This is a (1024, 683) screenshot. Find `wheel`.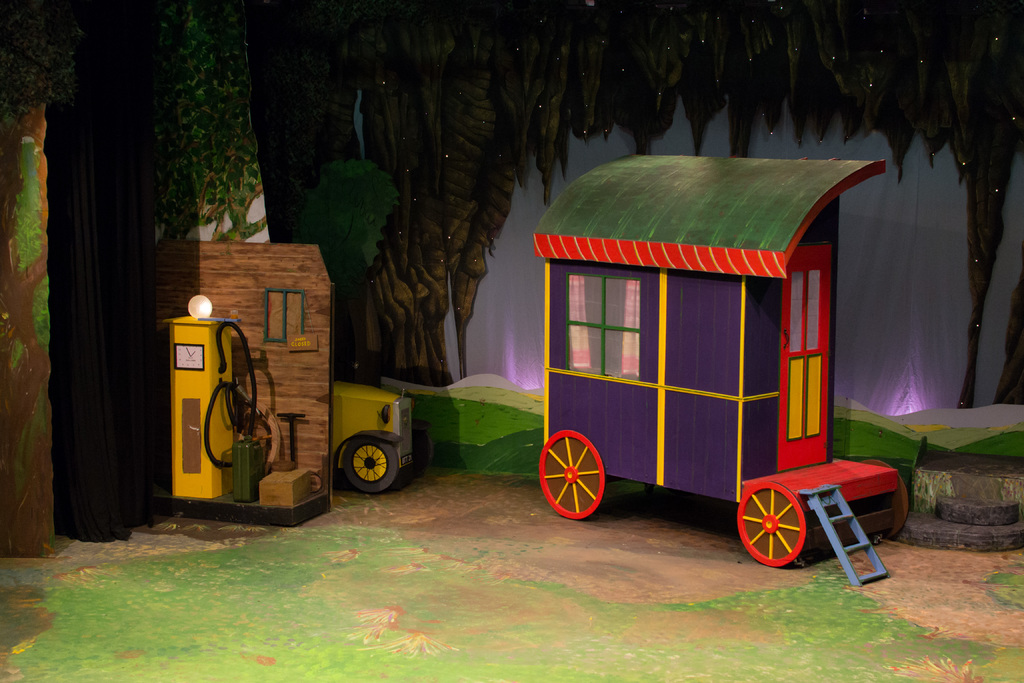
Bounding box: 735:487:808:567.
